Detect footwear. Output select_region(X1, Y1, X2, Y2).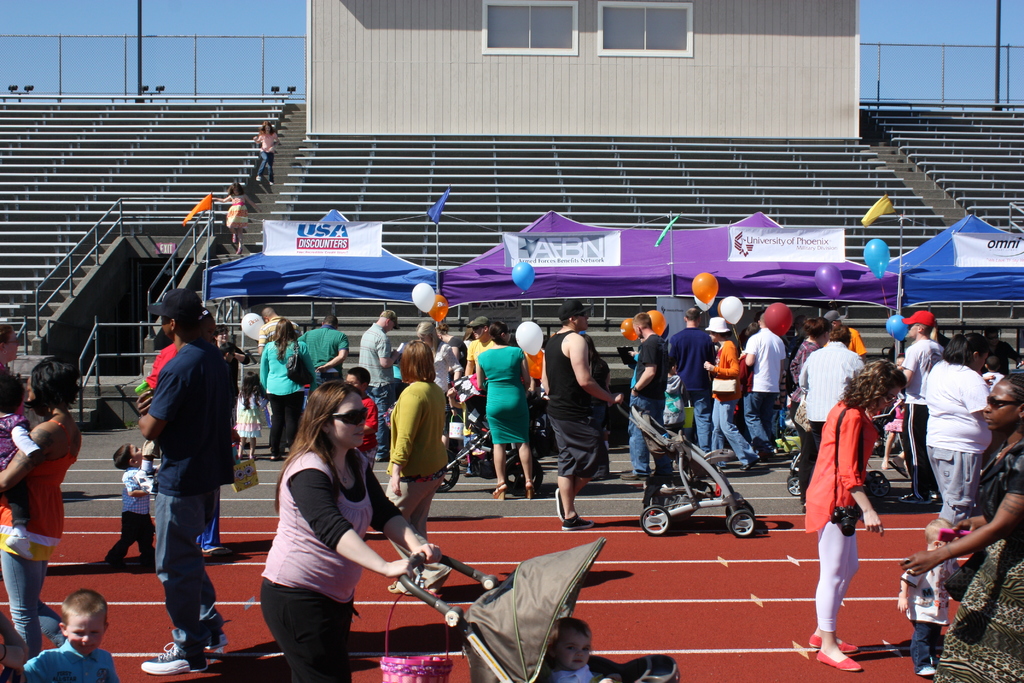
select_region(559, 511, 596, 530).
